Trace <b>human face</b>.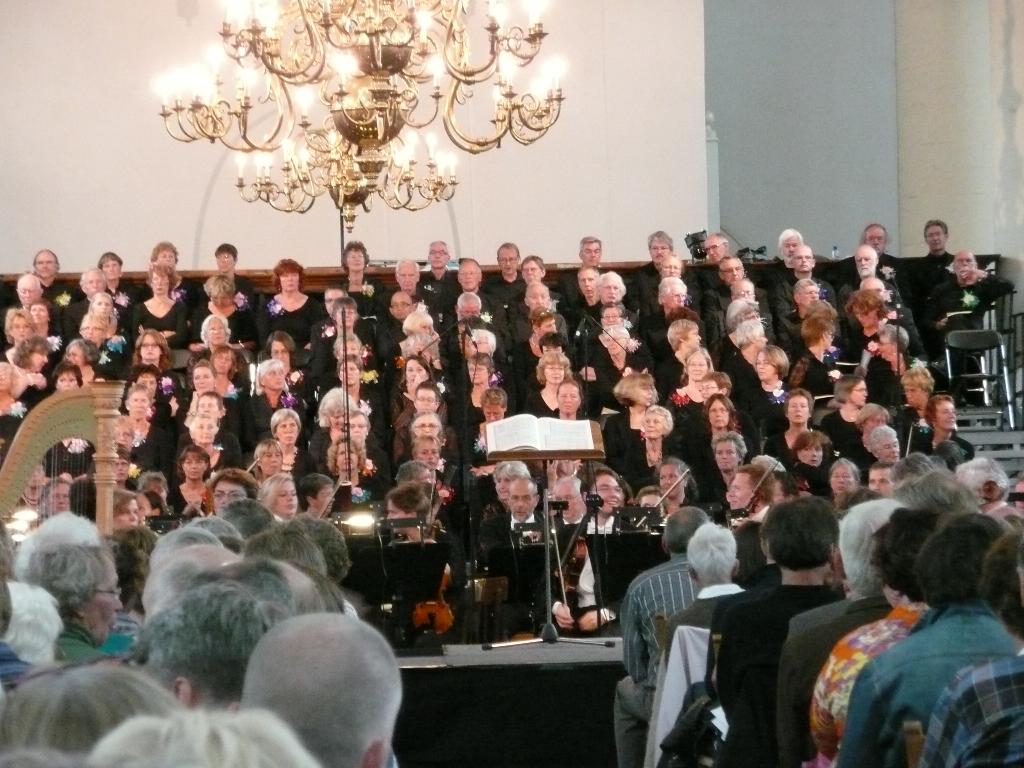
Traced to 634/383/655/408.
